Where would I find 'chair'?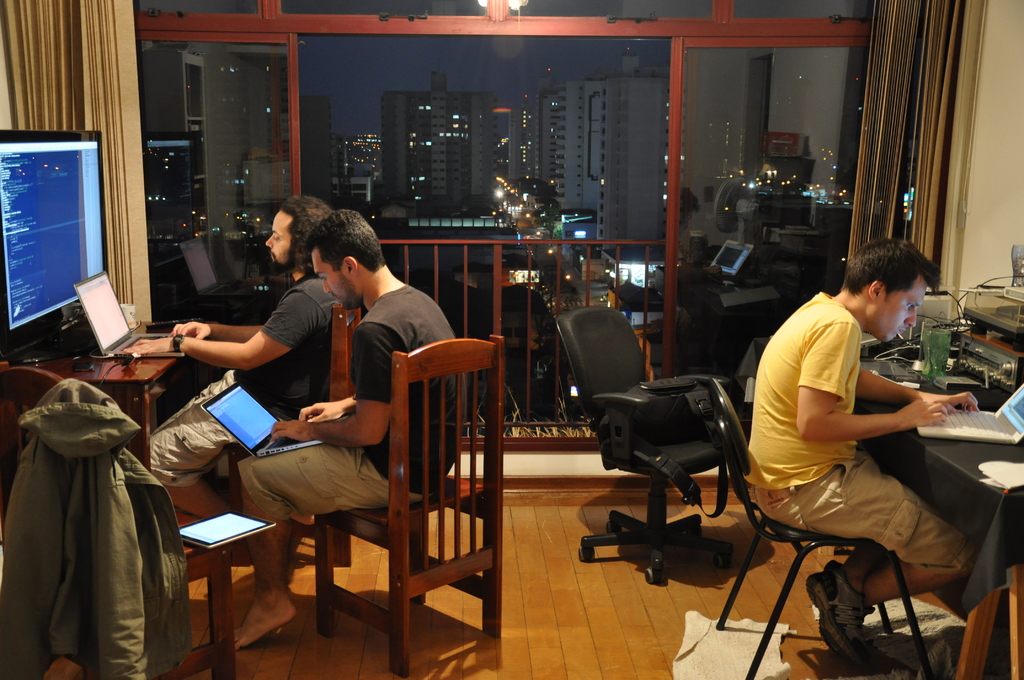
At region(552, 304, 724, 582).
